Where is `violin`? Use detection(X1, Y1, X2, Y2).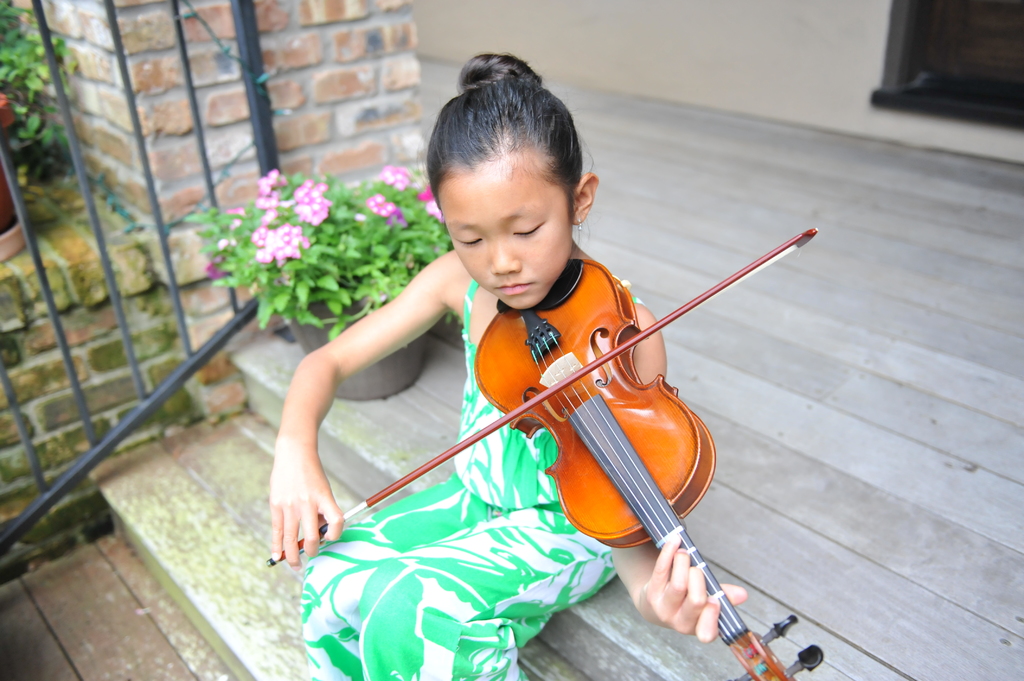
detection(263, 249, 828, 680).
